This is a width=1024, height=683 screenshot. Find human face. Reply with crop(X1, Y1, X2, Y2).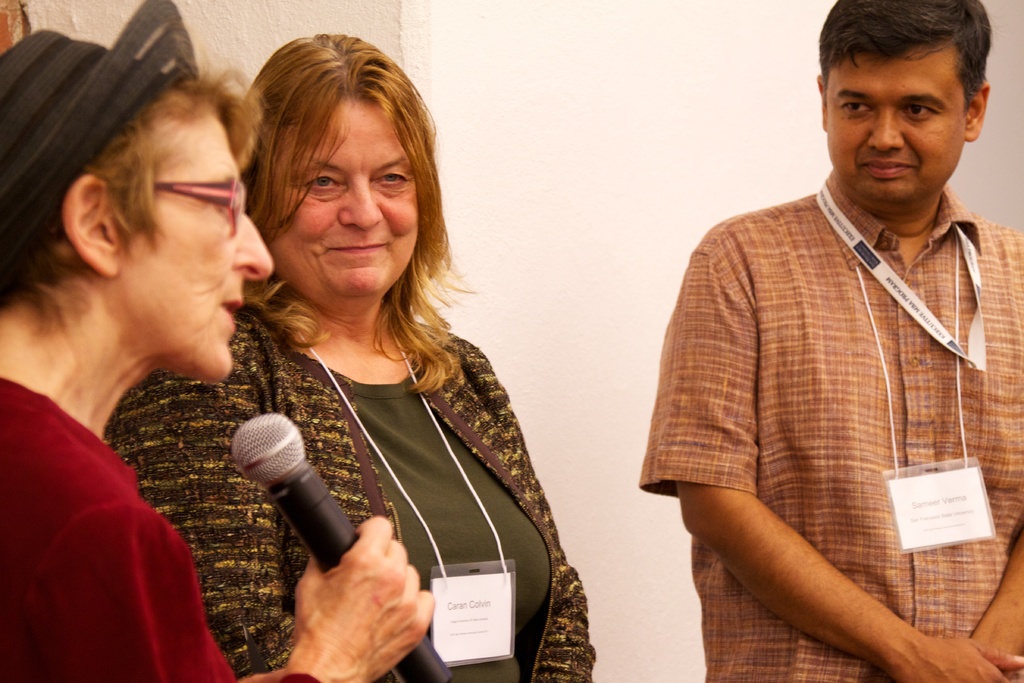
crop(127, 110, 272, 384).
